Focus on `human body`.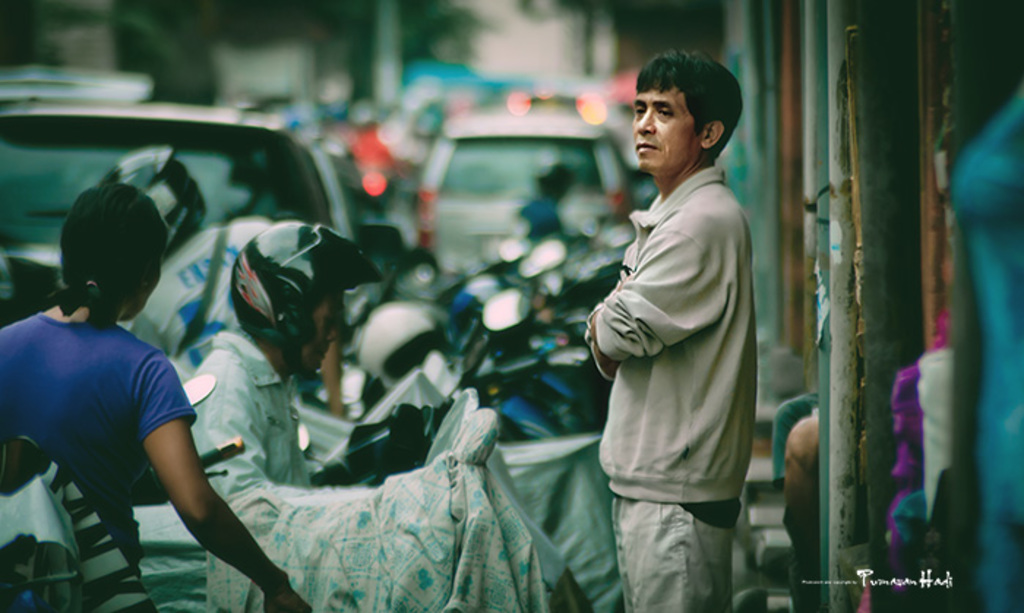
Focused at 584/47/780/610.
